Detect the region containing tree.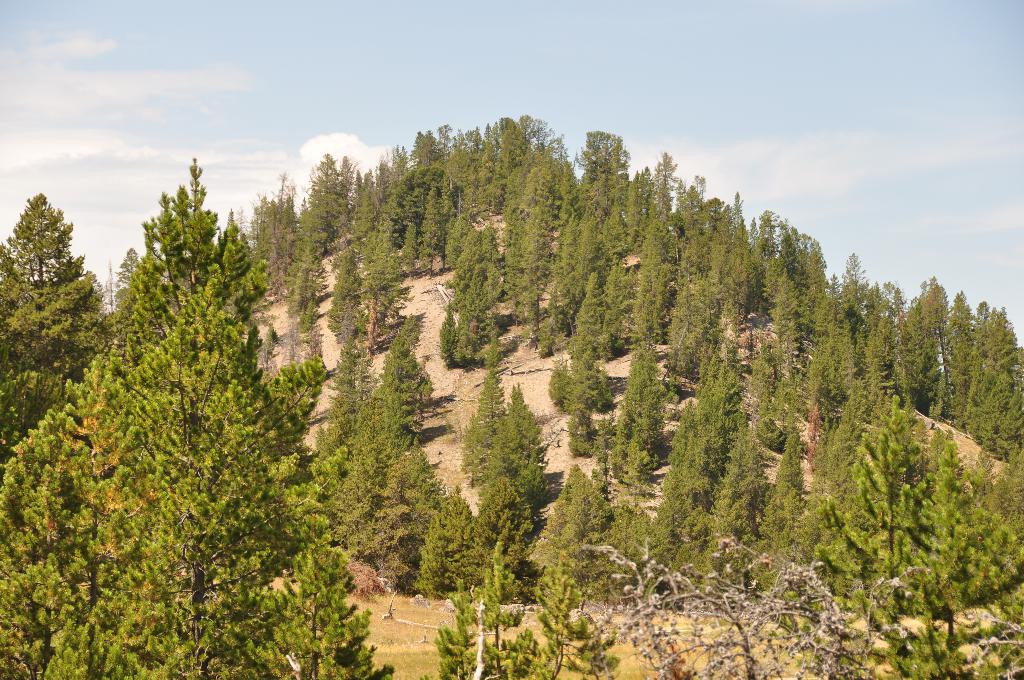
(x1=630, y1=349, x2=780, y2=592).
